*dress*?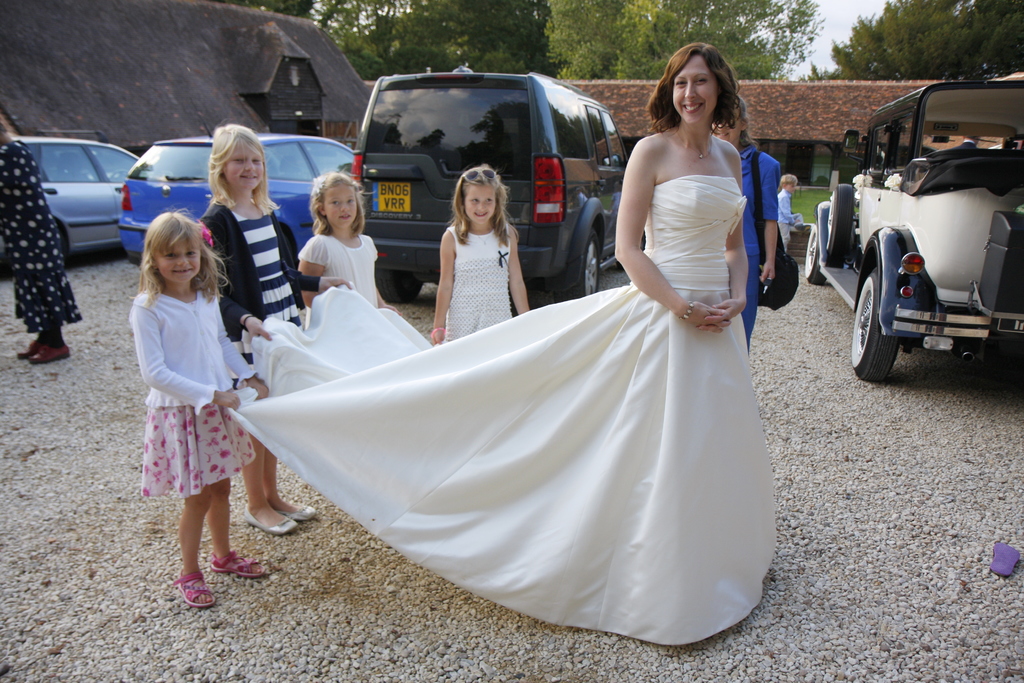
<bbox>297, 219, 375, 338</bbox>
